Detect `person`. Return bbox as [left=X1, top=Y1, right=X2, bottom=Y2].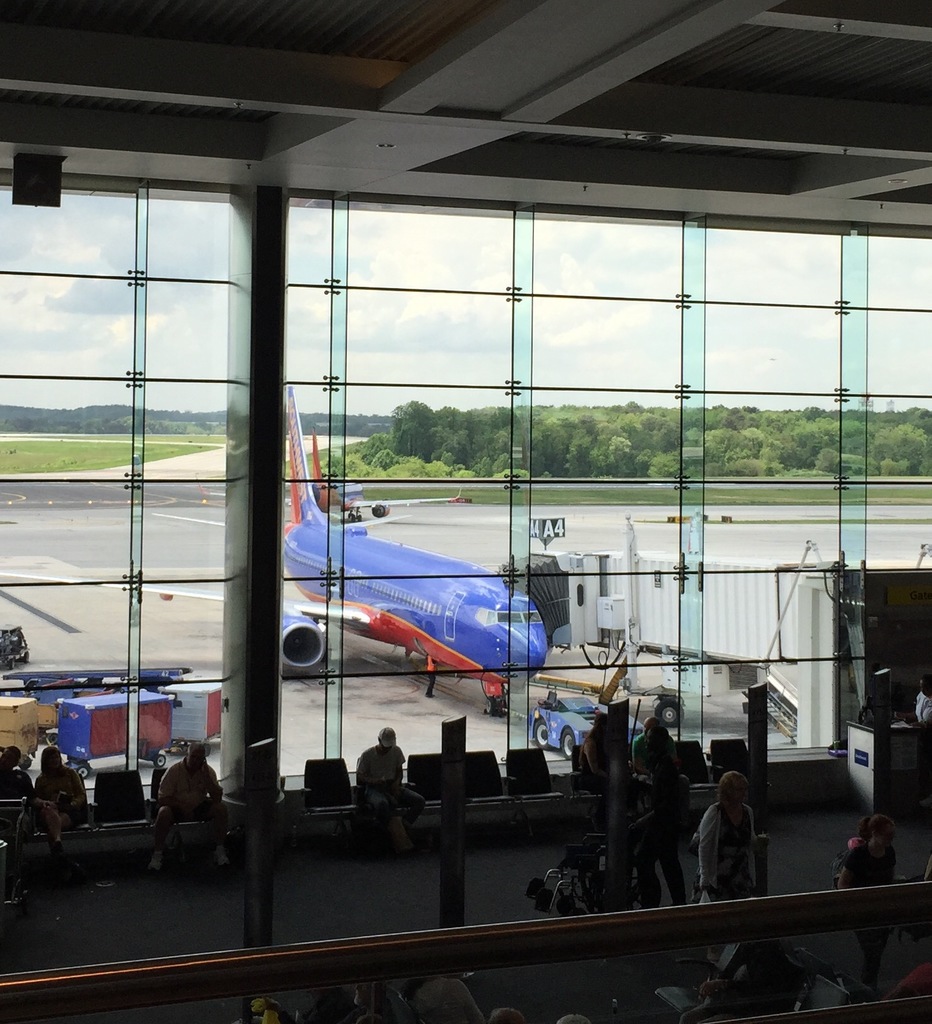
[left=363, top=725, right=420, bottom=849].
